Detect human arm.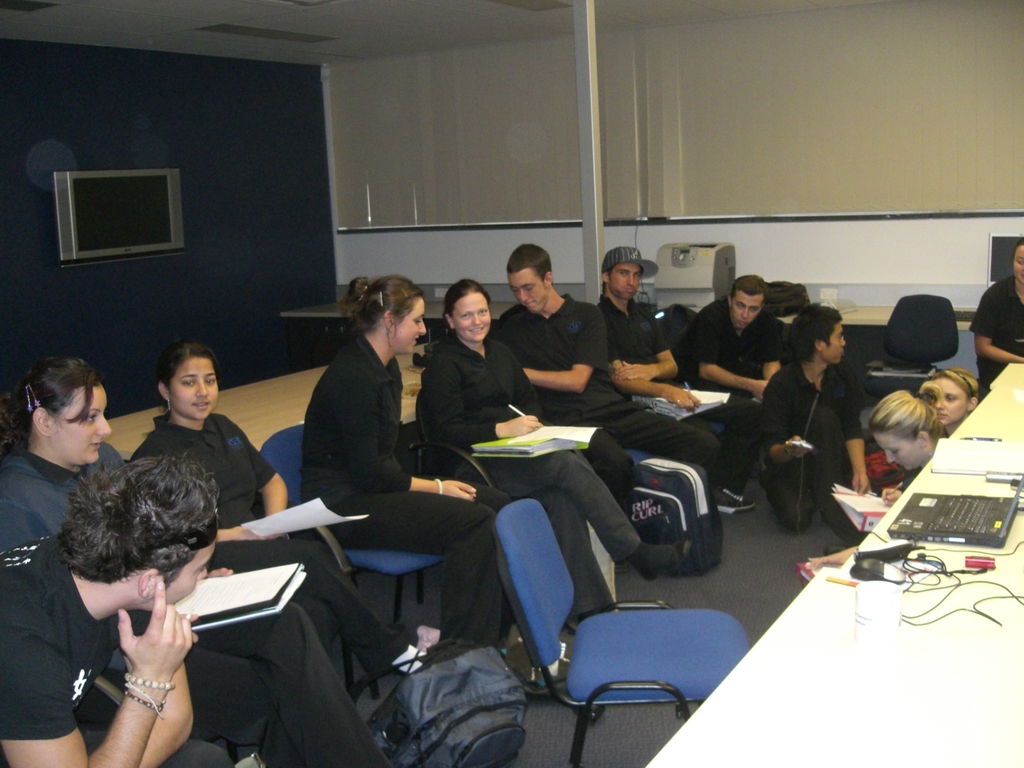
Detected at 609/333/678/383.
